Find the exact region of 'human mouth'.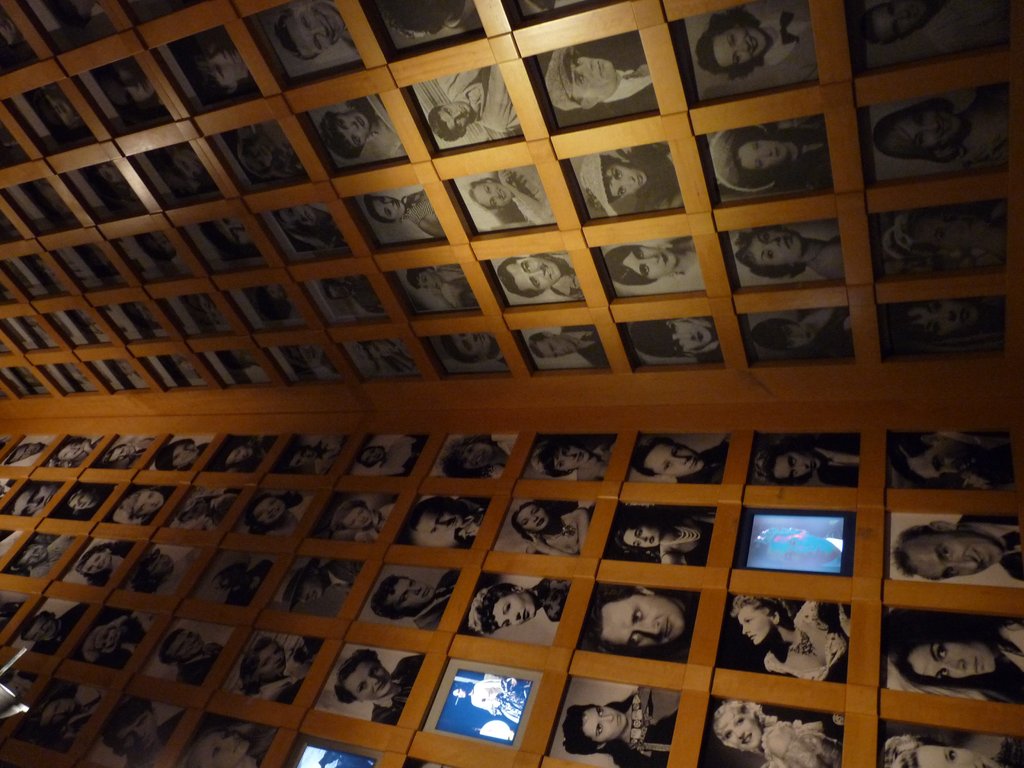
Exact region: bbox=[739, 733, 753, 746].
